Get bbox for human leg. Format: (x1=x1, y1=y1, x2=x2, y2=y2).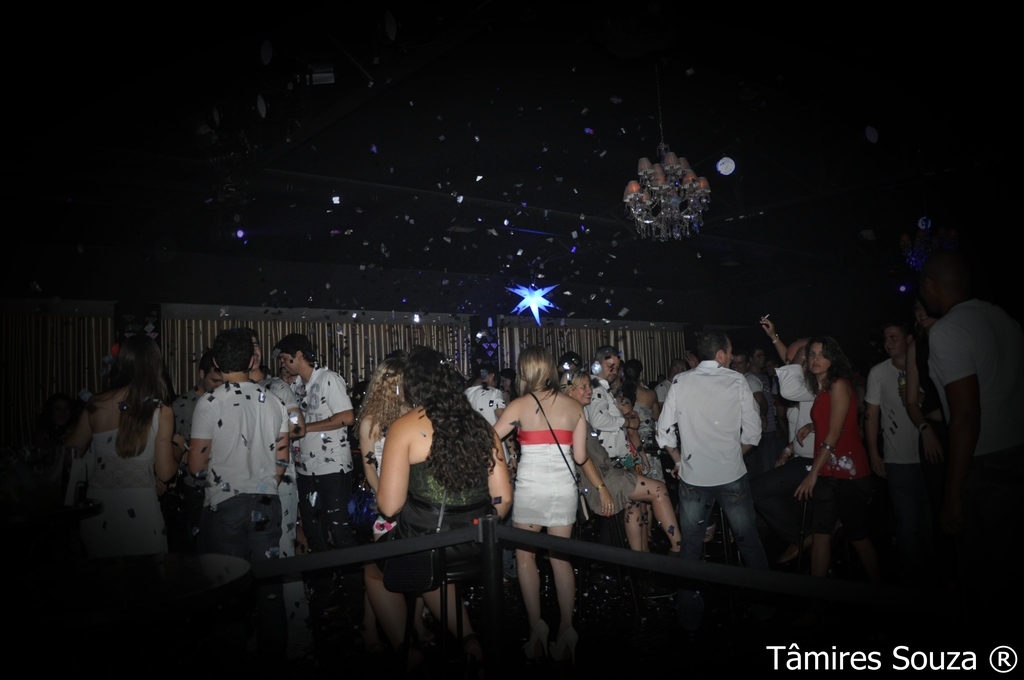
(x1=522, y1=522, x2=554, y2=661).
